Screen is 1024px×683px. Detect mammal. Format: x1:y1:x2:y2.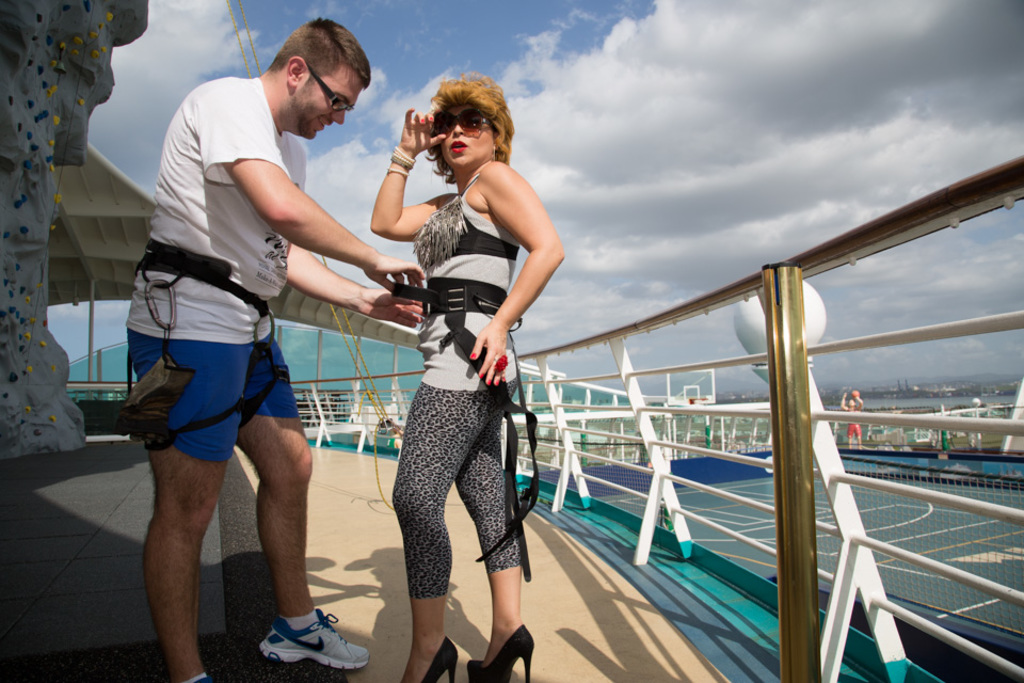
842:391:863:449.
